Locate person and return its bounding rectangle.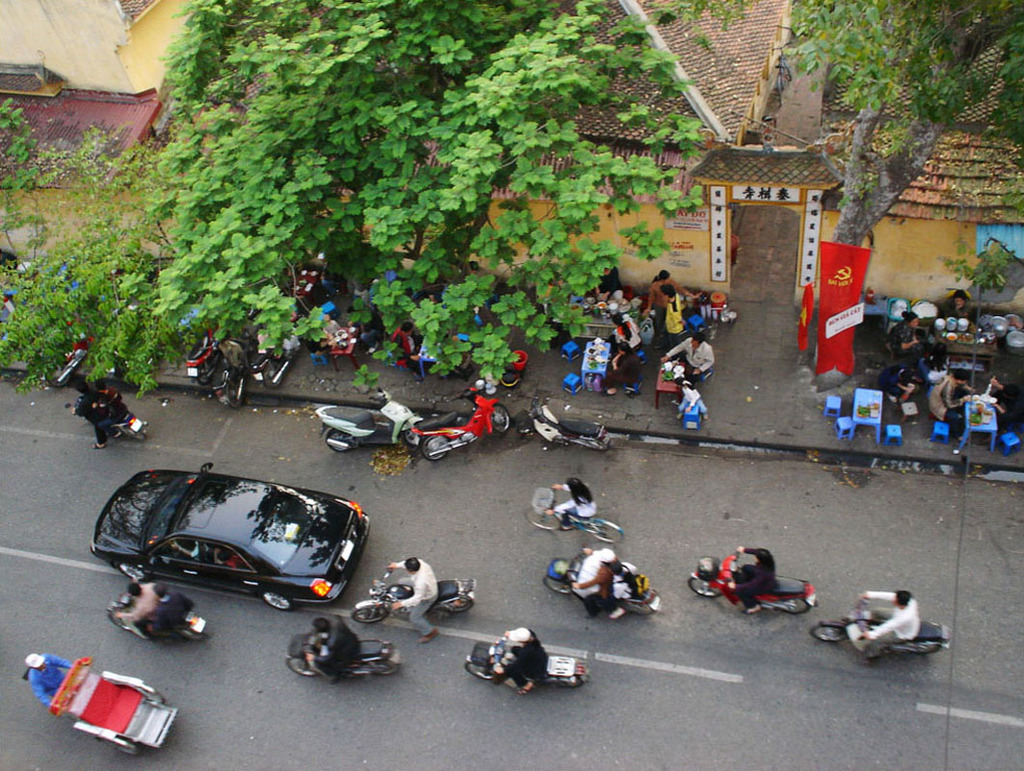
bbox=[302, 613, 361, 684].
